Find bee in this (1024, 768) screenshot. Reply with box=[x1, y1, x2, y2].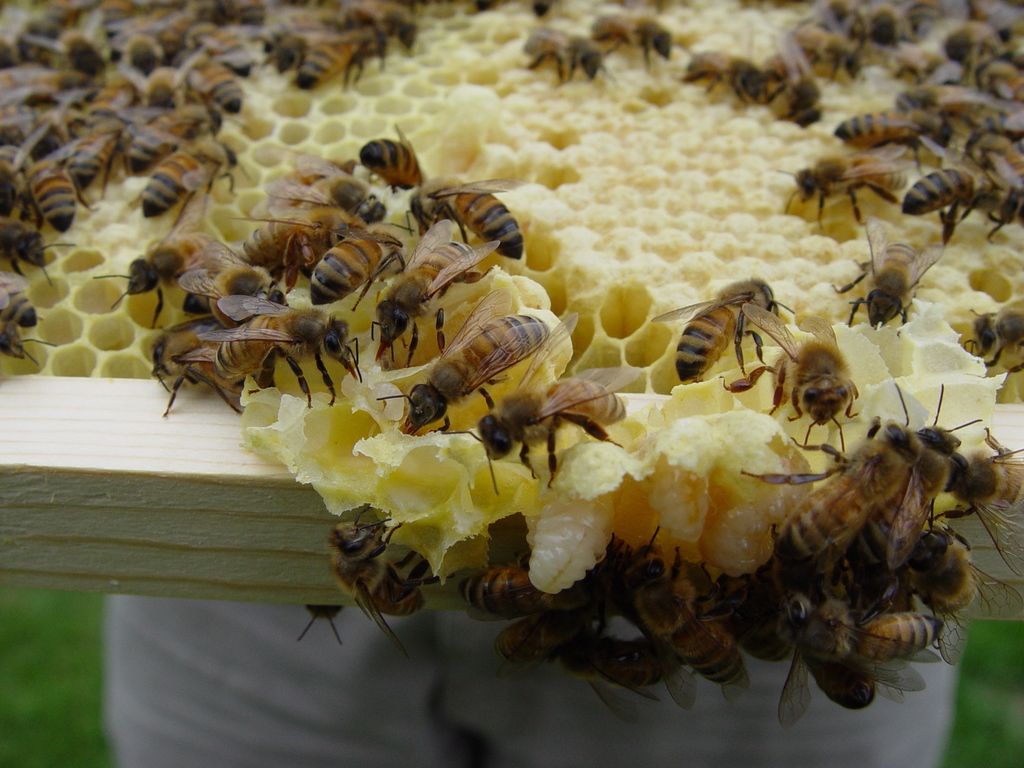
box=[881, 140, 1008, 260].
